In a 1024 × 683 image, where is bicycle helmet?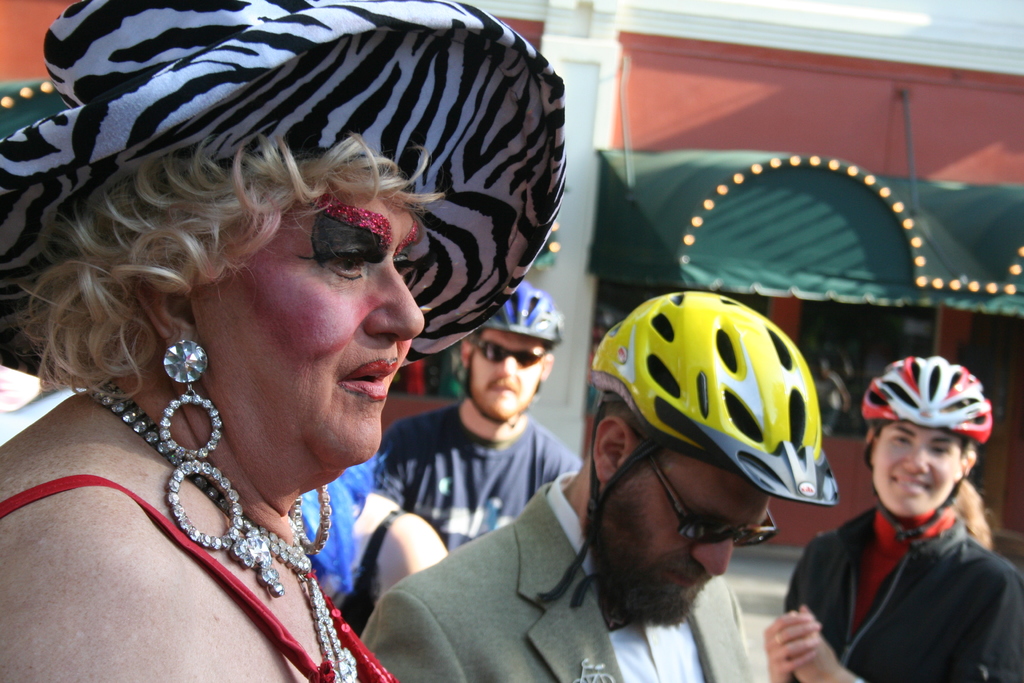
<bbox>861, 353, 994, 537</bbox>.
